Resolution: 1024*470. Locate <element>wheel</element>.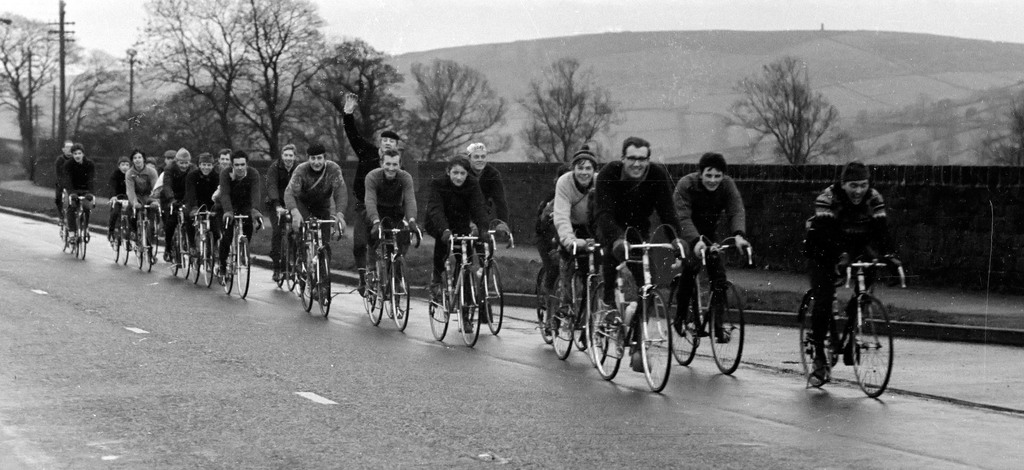
319,248,333,315.
